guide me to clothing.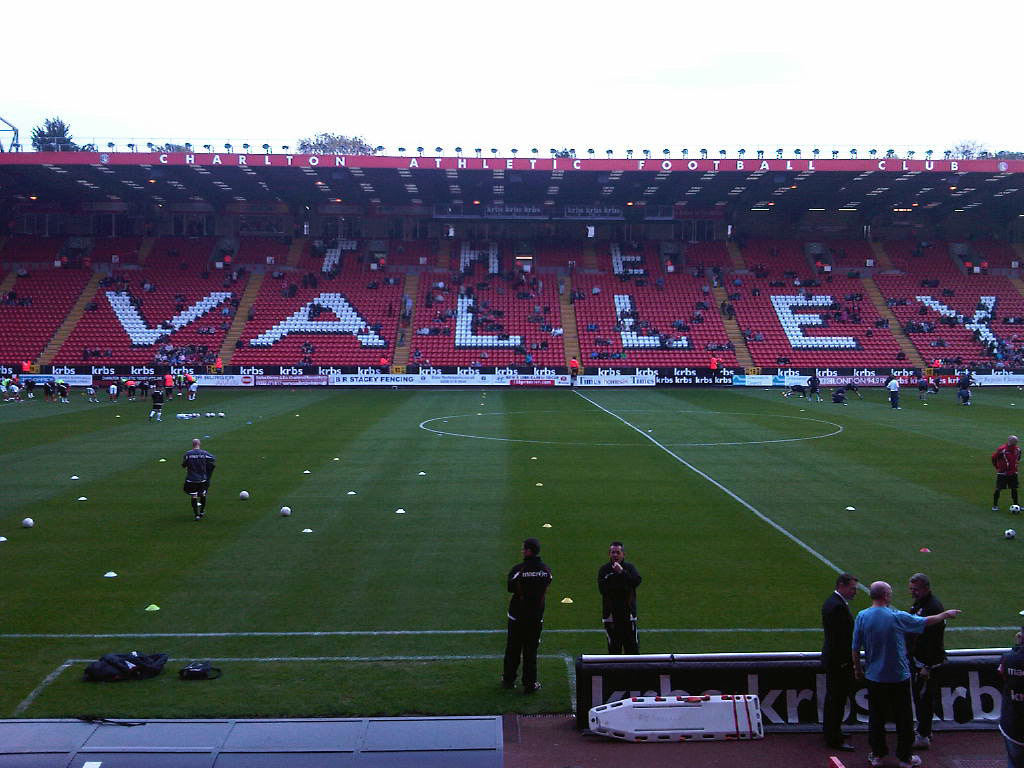
Guidance: 182/373/195/385.
